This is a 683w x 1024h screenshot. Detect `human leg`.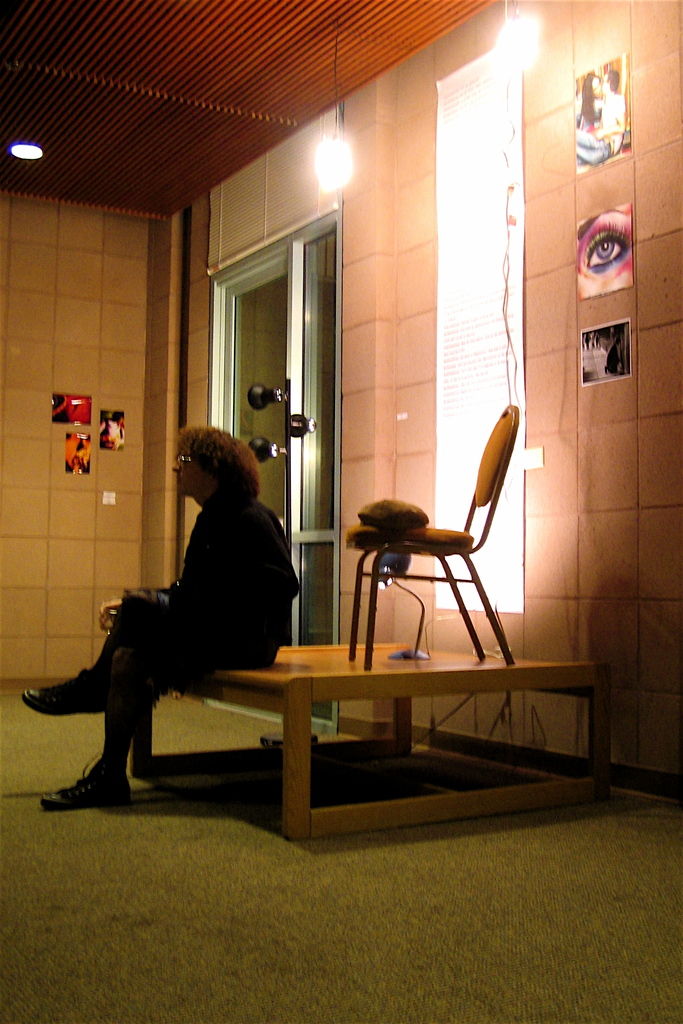
select_region(15, 596, 250, 712).
